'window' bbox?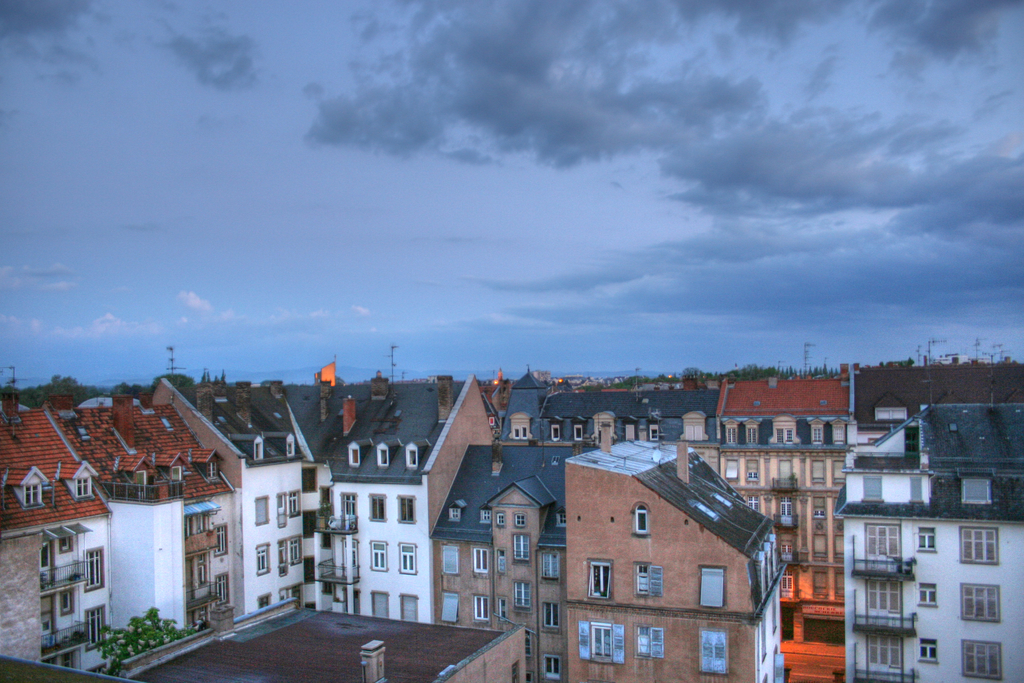
Rect(579, 620, 630, 666)
